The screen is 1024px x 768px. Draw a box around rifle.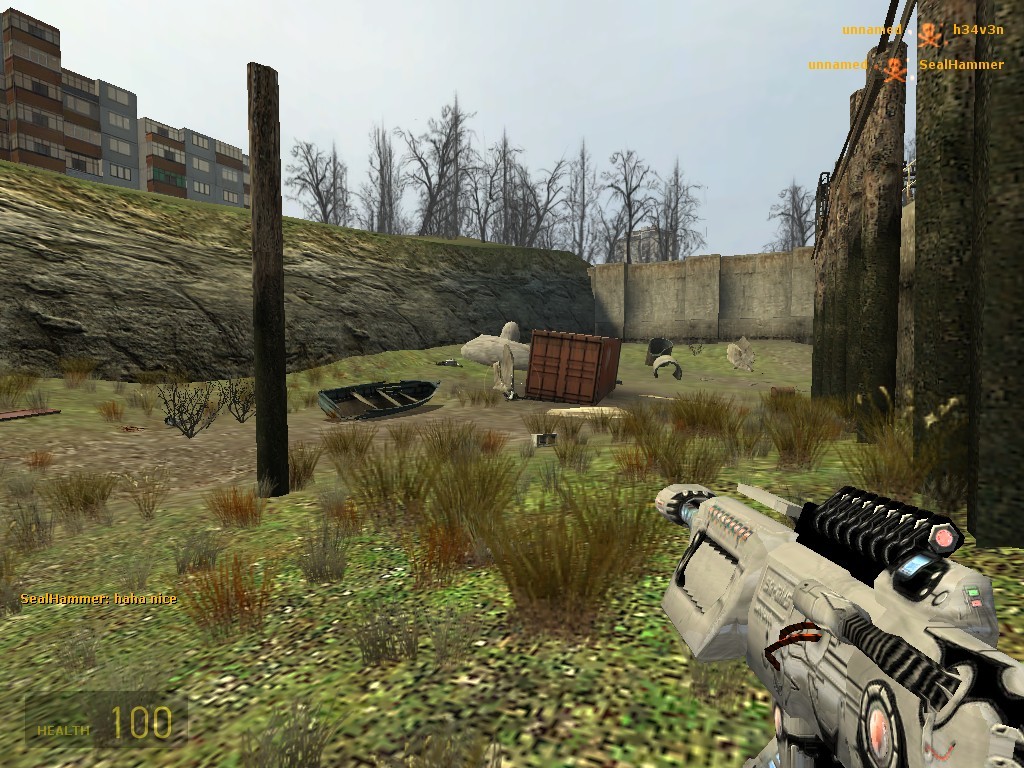
658, 487, 1023, 767.
